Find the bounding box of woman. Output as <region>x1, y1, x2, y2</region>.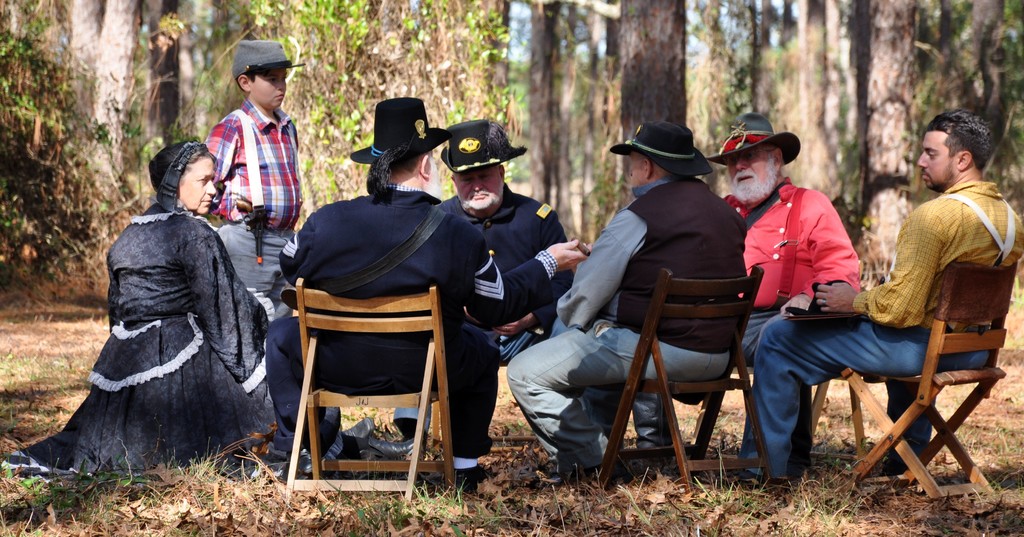
<region>0, 140, 339, 481</region>.
